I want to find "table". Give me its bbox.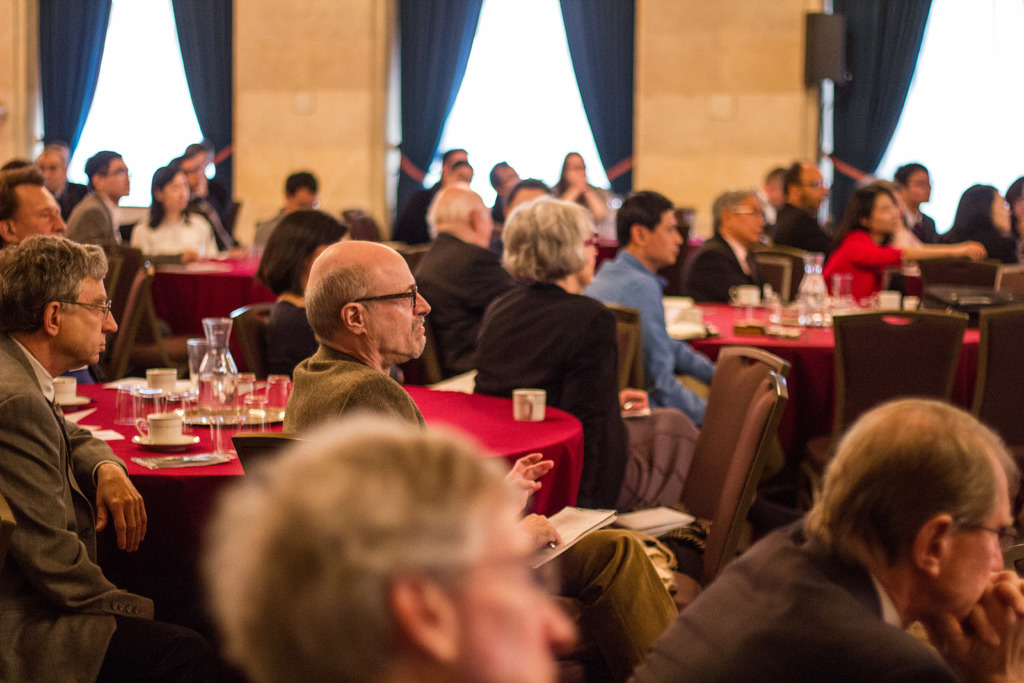
[689, 302, 981, 466].
